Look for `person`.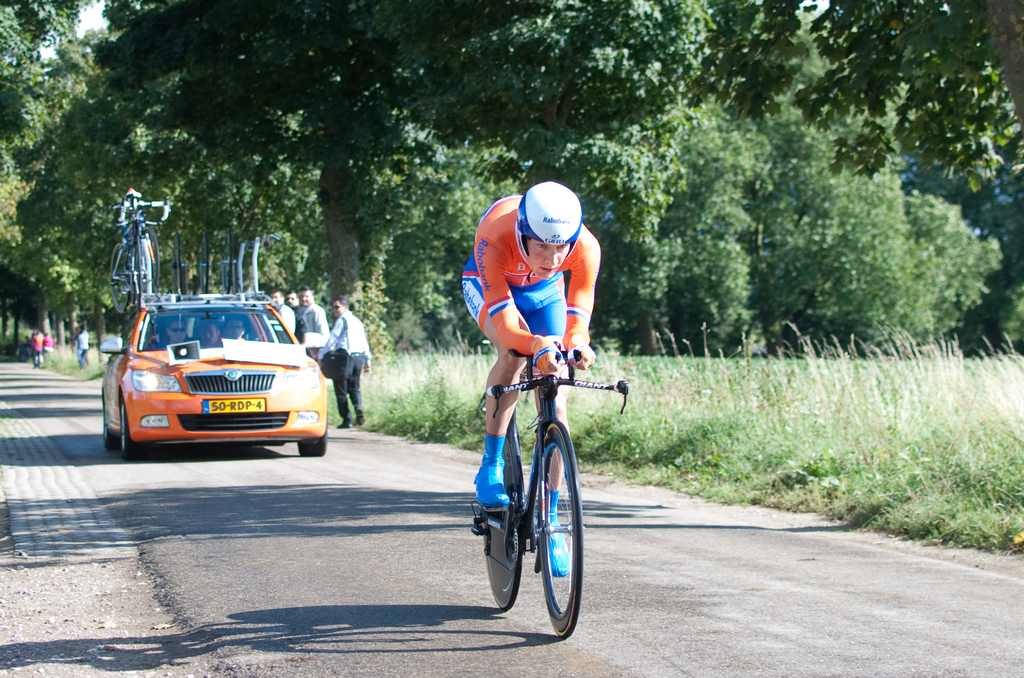
Found: 317, 300, 372, 428.
